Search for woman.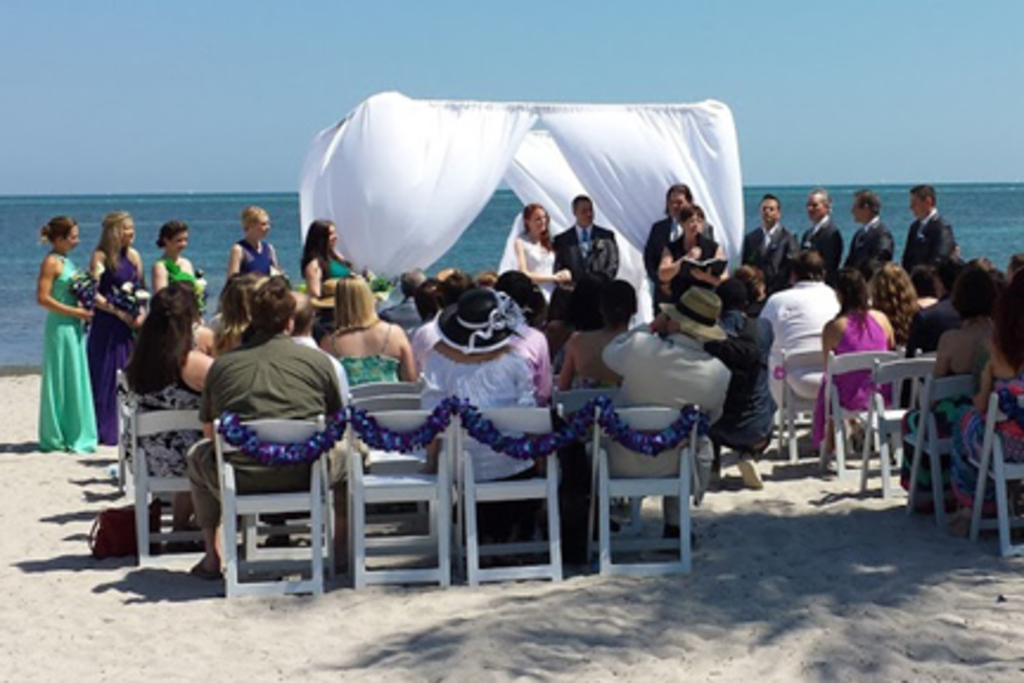
Found at bbox(901, 256, 996, 505).
